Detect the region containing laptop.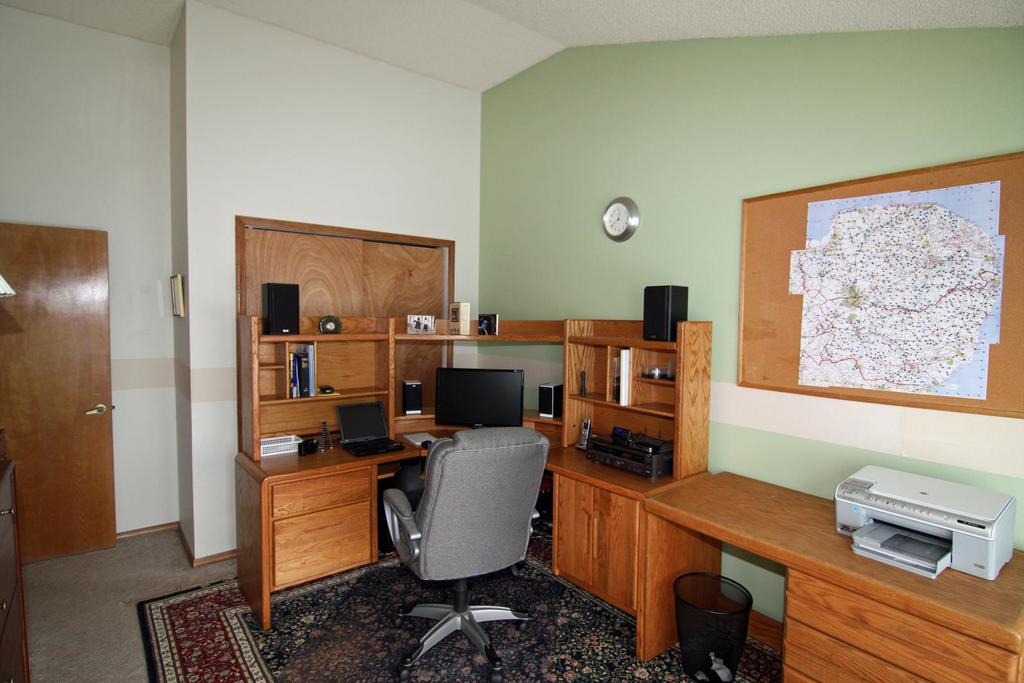
BBox(330, 396, 399, 457).
